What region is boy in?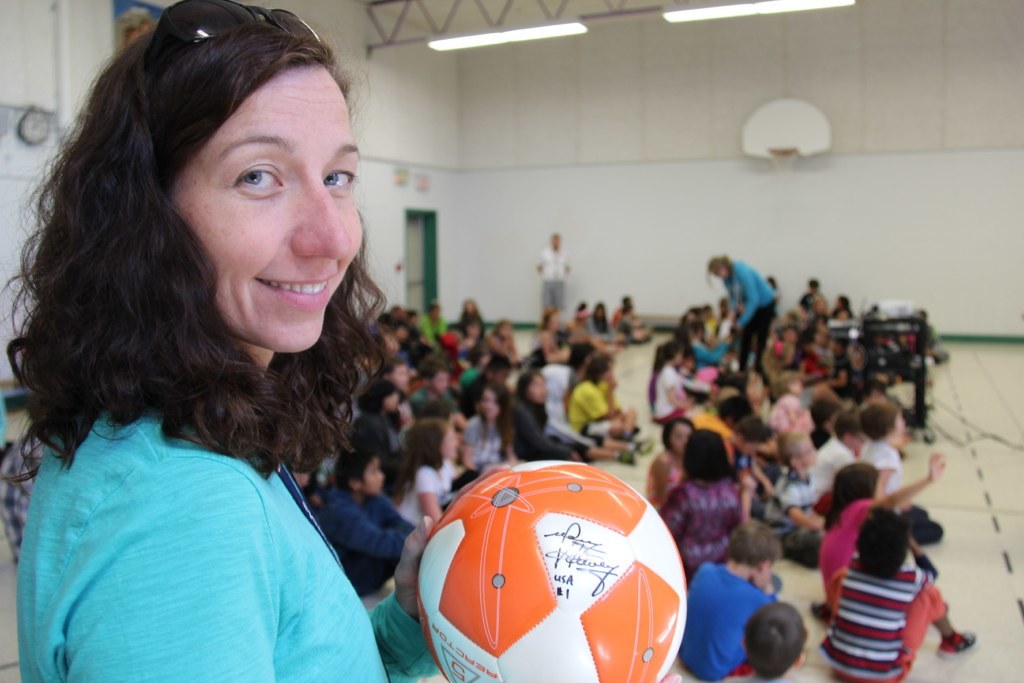
box(688, 517, 787, 682).
